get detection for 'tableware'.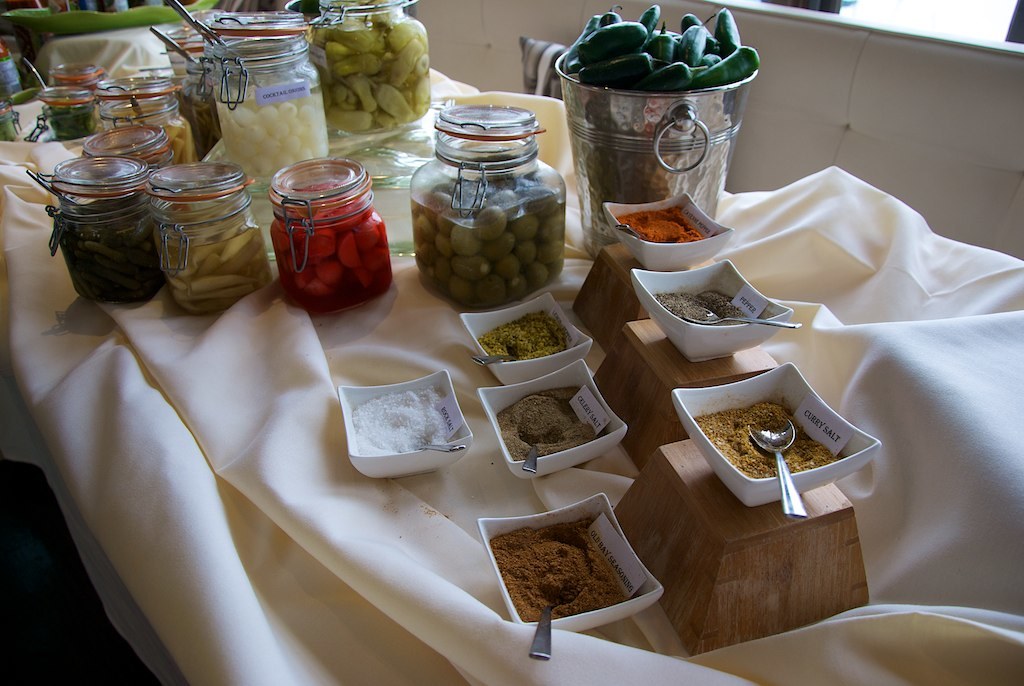
Detection: crop(47, 64, 120, 92).
